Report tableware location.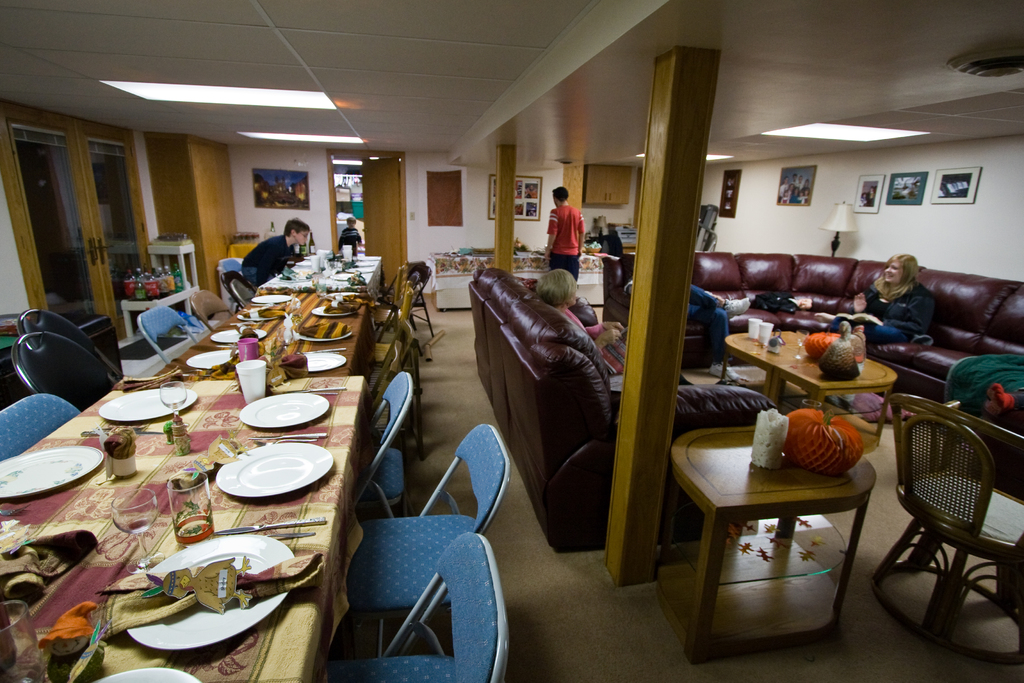
Report: locate(300, 350, 346, 370).
